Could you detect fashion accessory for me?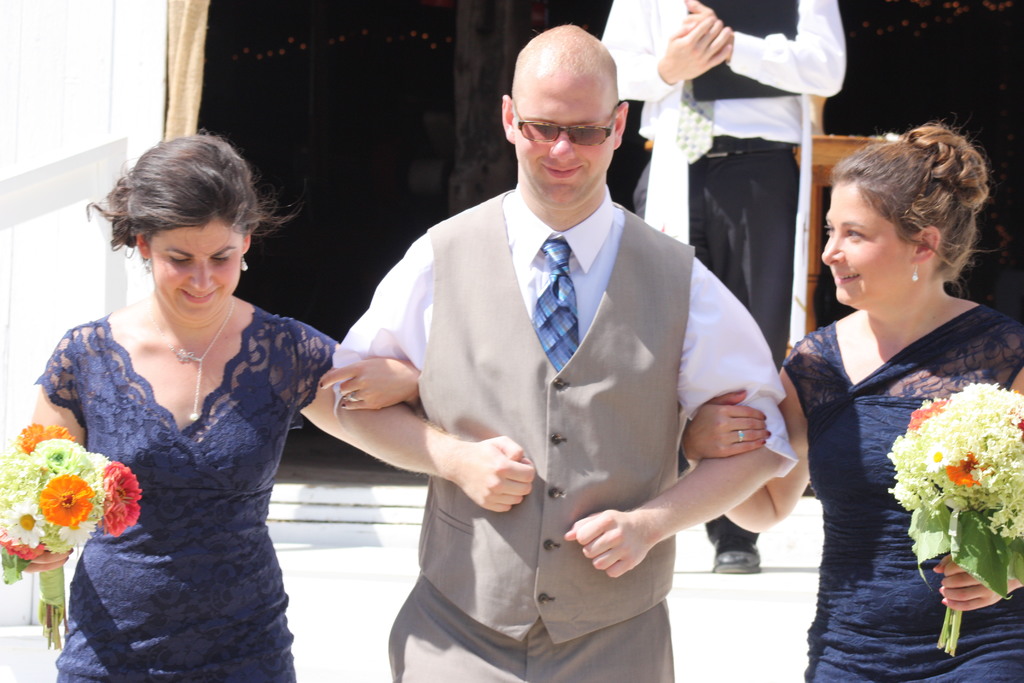
Detection result: bbox=[915, 263, 916, 282].
